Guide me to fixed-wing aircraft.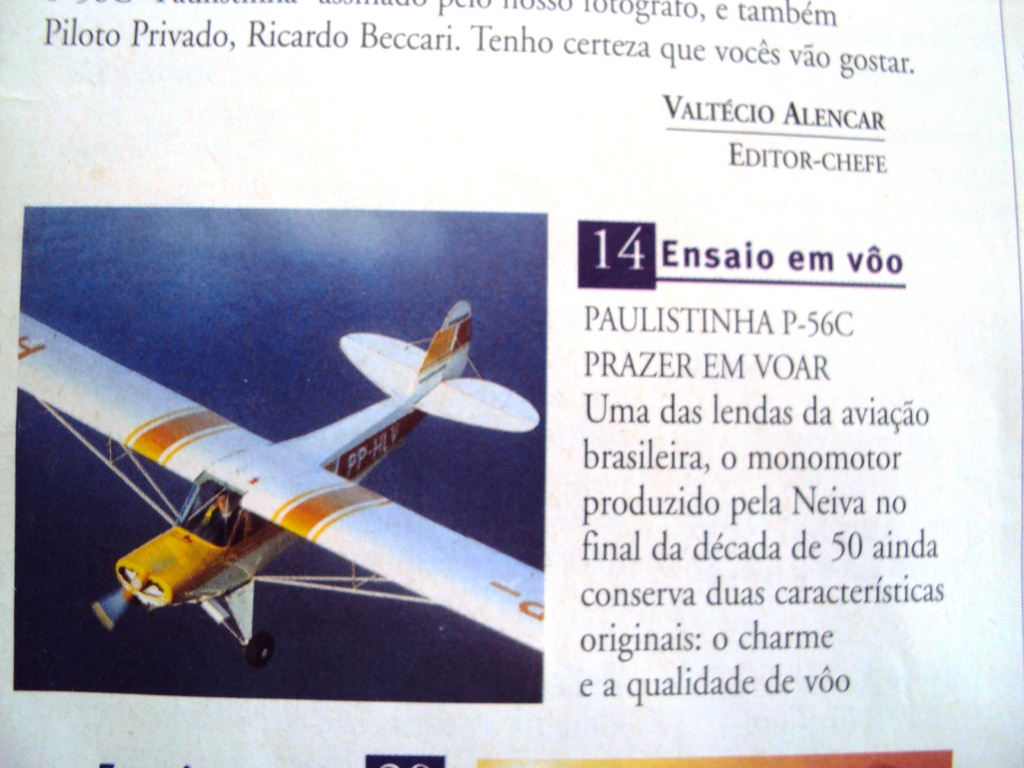
Guidance: region(12, 304, 552, 666).
